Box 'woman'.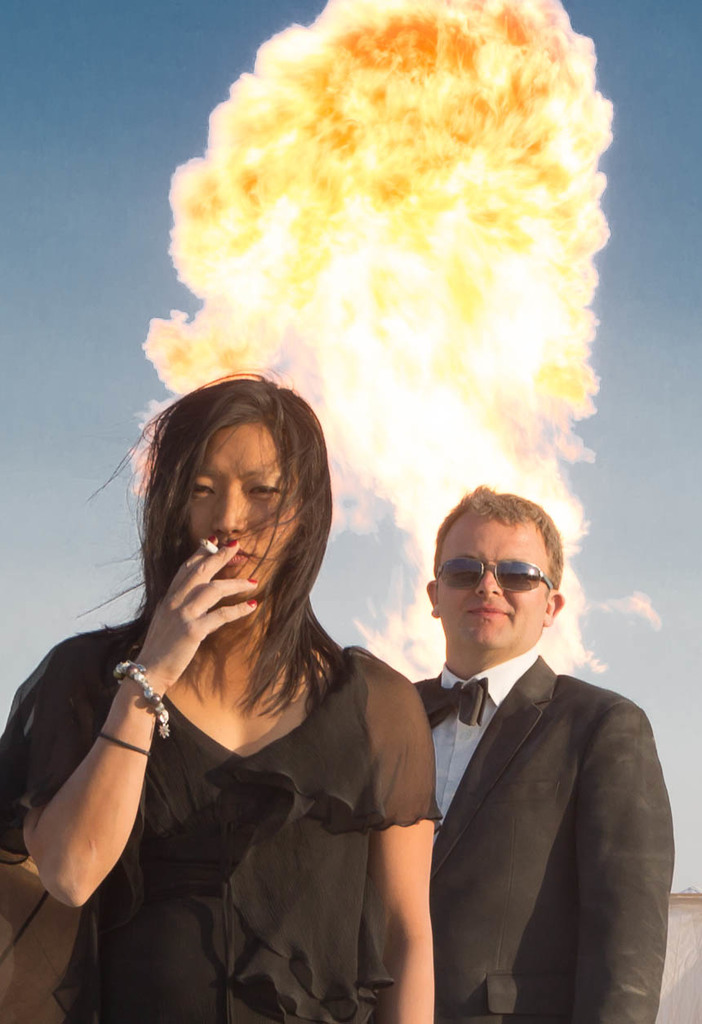
[x1=27, y1=321, x2=450, y2=1020].
